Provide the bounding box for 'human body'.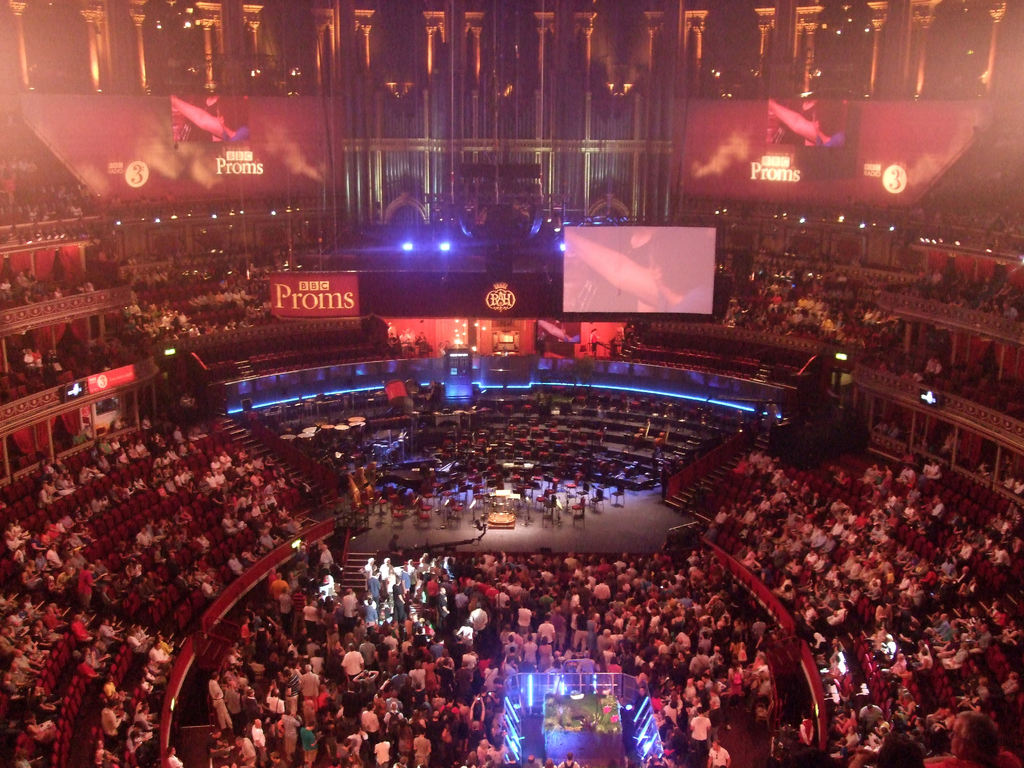
{"left": 964, "top": 697, "right": 980, "bottom": 710}.
